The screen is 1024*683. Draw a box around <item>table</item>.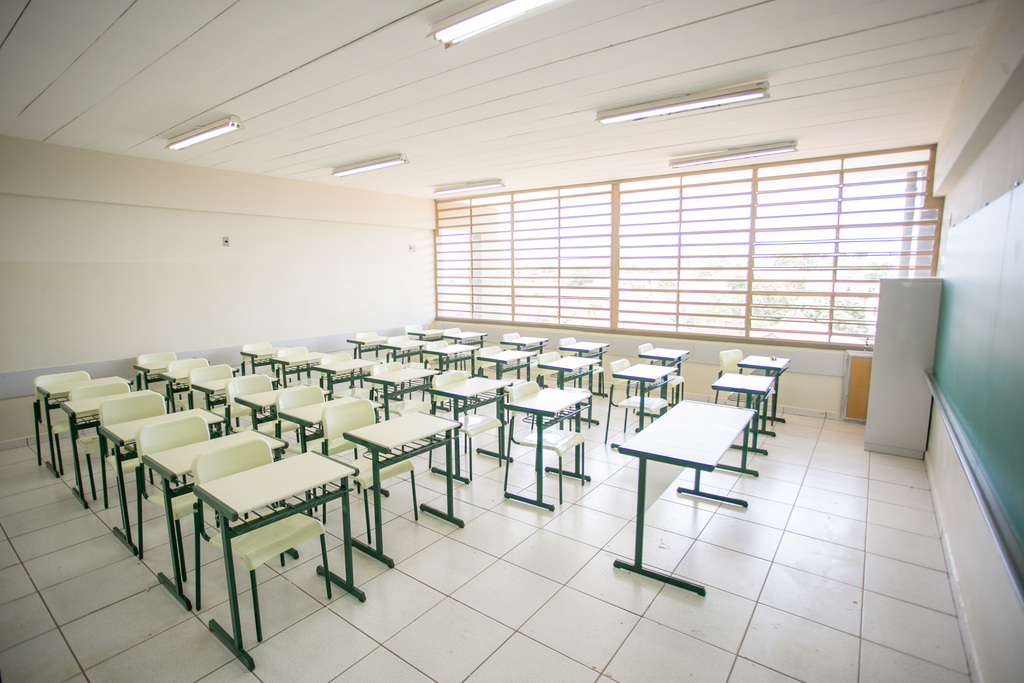
<bbox>344, 408, 464, 571</bbox>.
